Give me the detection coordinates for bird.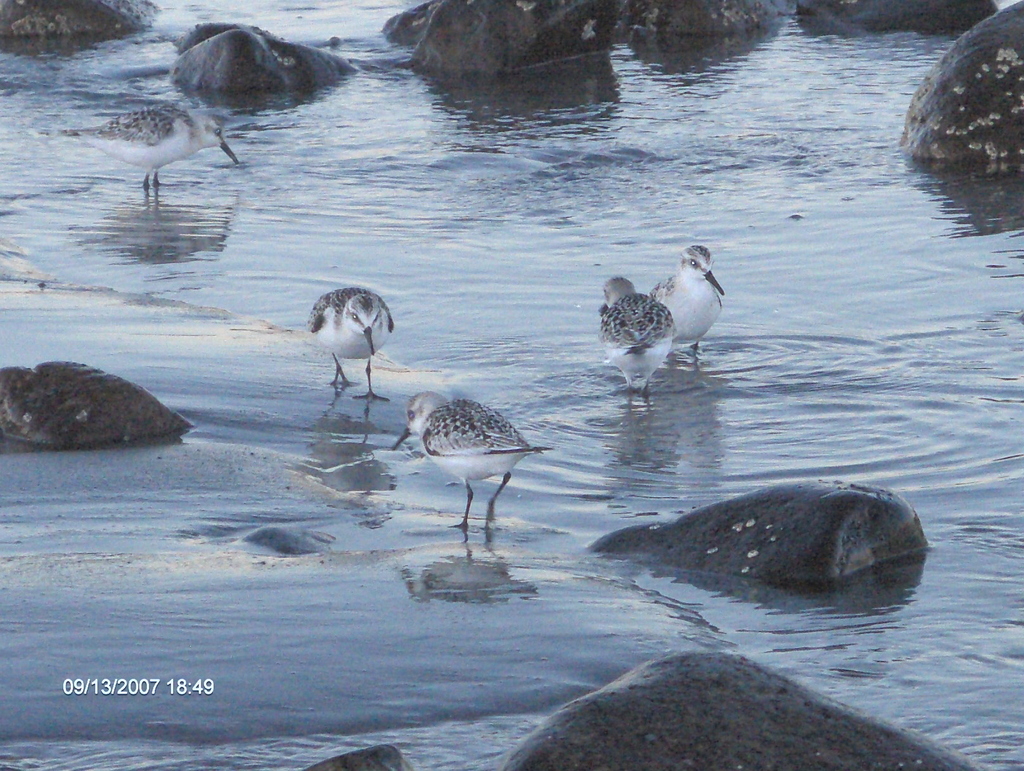
(648,245,726,374).
